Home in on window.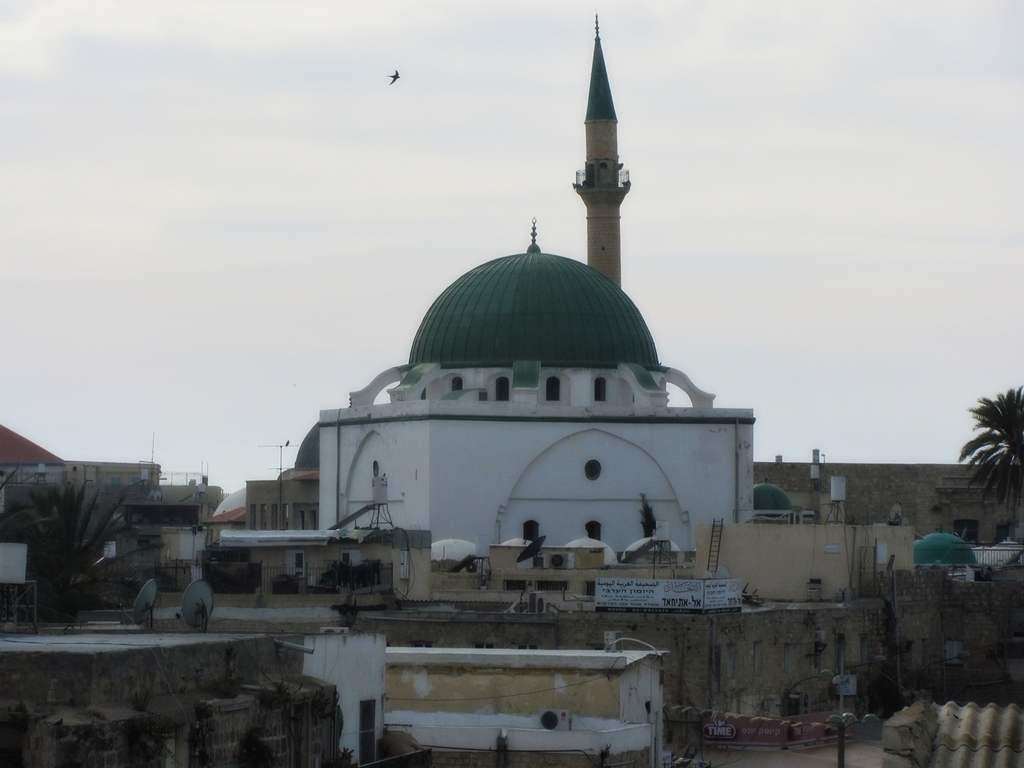
Homed in at Rect(876, 542, 887, 563).
